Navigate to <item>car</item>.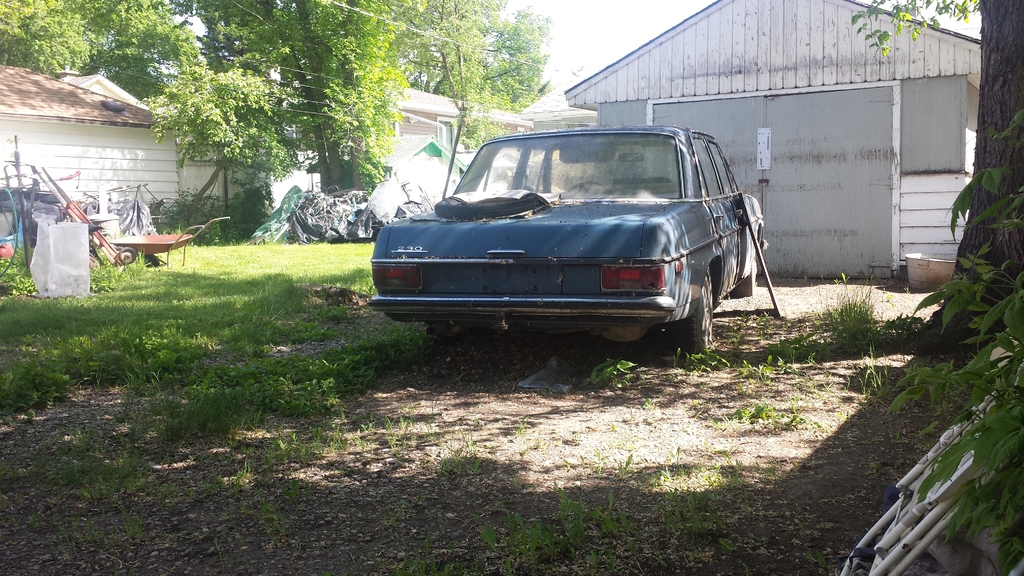
Navigation target: bbox(367, 125, 770, 356).
